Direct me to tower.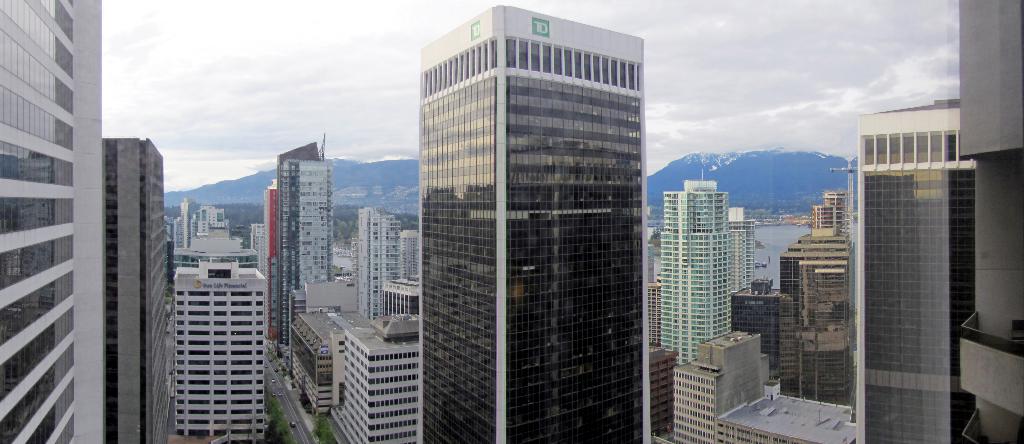
Direction: select_region(856, 88, 979, 443).
